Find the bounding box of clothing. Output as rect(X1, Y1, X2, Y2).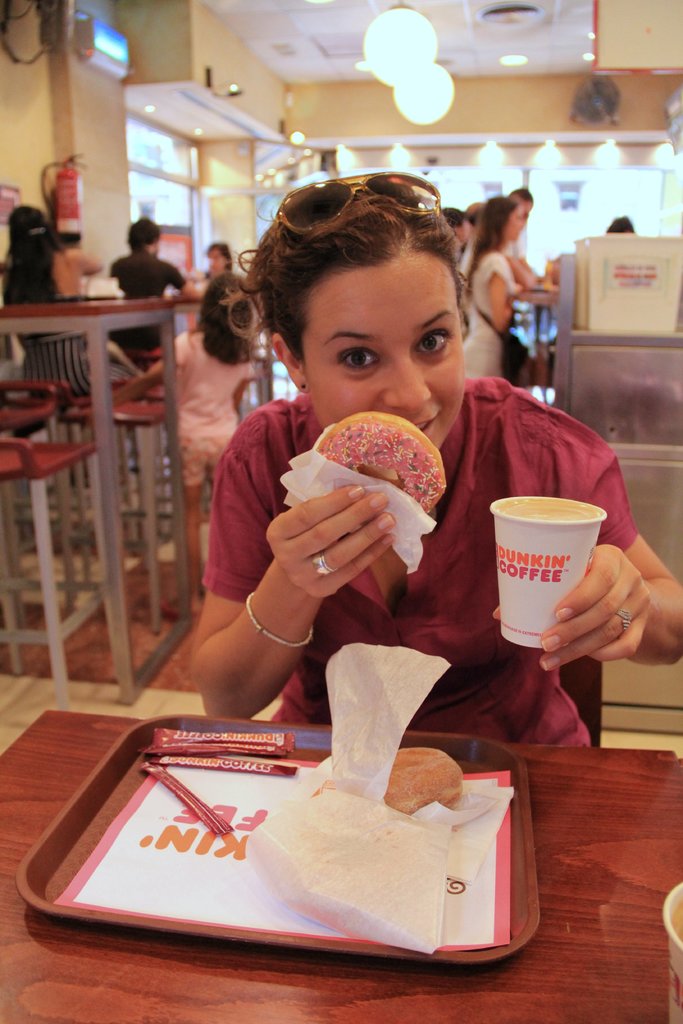
rect(167, 330, 254, 485).
